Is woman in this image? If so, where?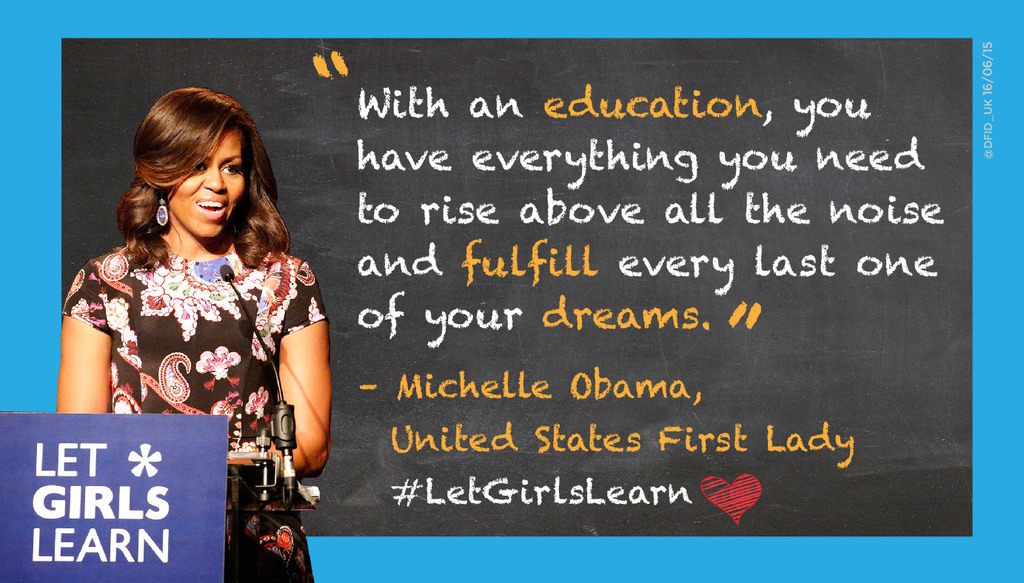
Yes, at [x1=63, y1=77, x2=328, y2=521].
